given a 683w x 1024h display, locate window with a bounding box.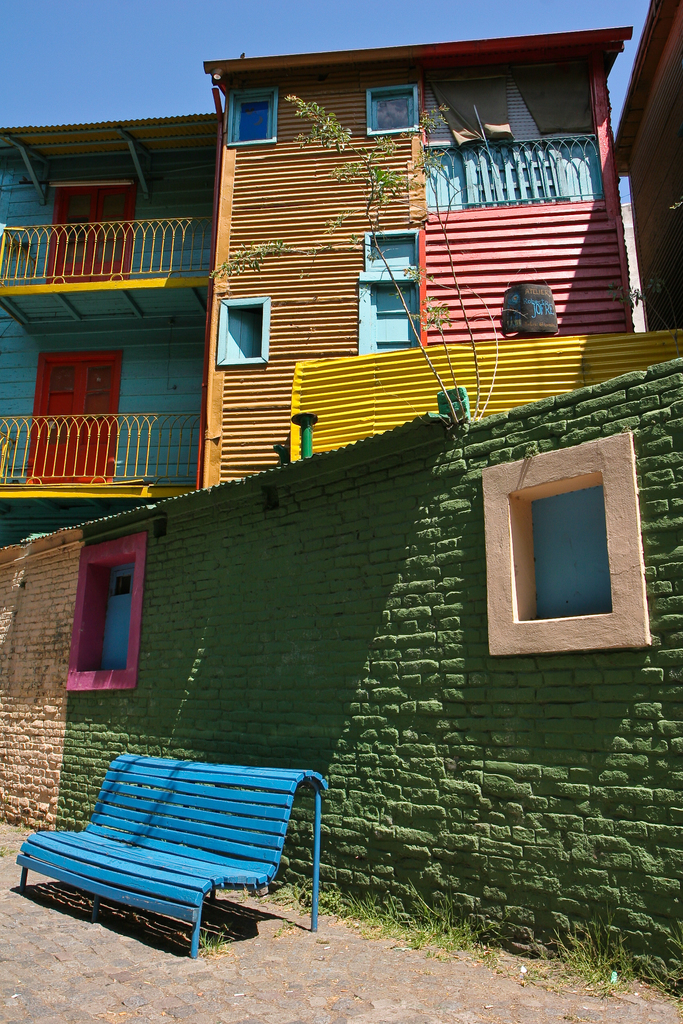
Located: box=[363, 82, 422, 134].
